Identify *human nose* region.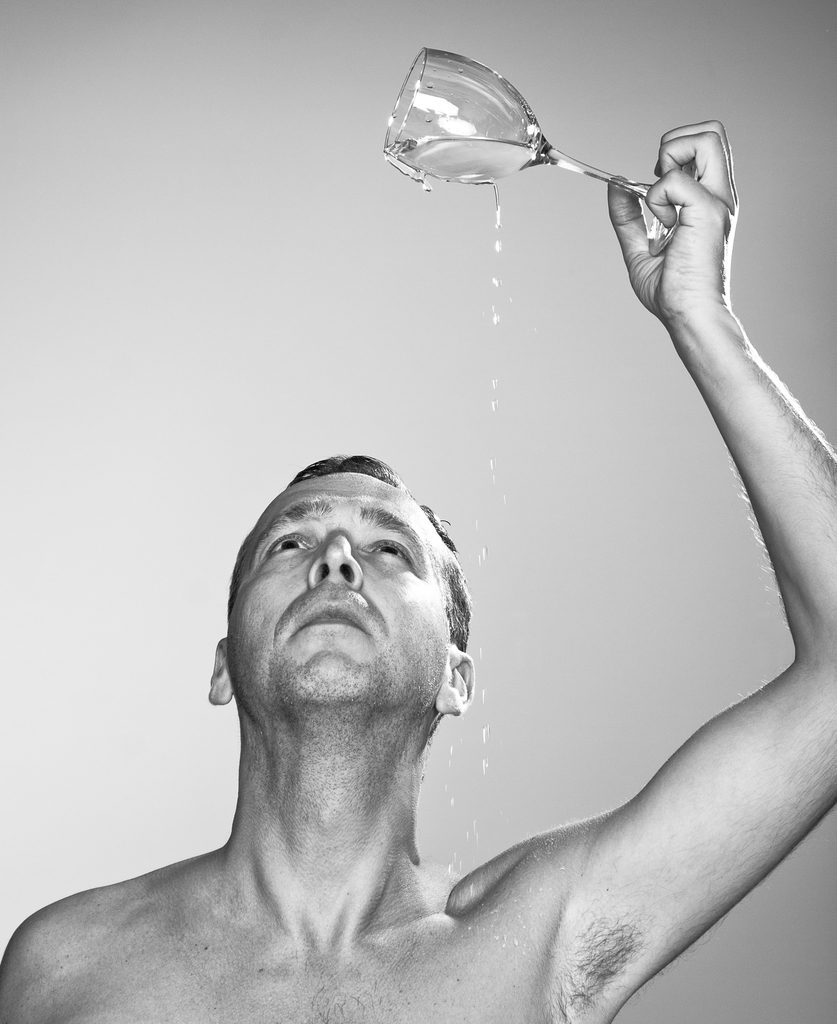
Region: bbox(309, 531, 365, 588).
